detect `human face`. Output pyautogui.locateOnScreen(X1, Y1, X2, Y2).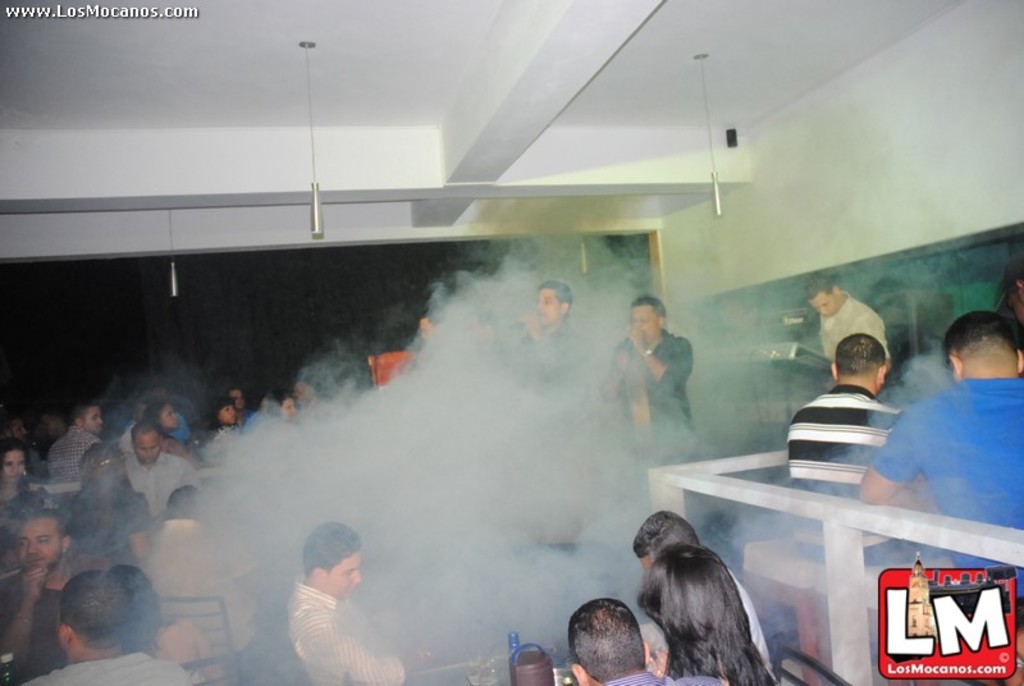
pyautogui.locateOnScreen(538, 292, 561, 325).
